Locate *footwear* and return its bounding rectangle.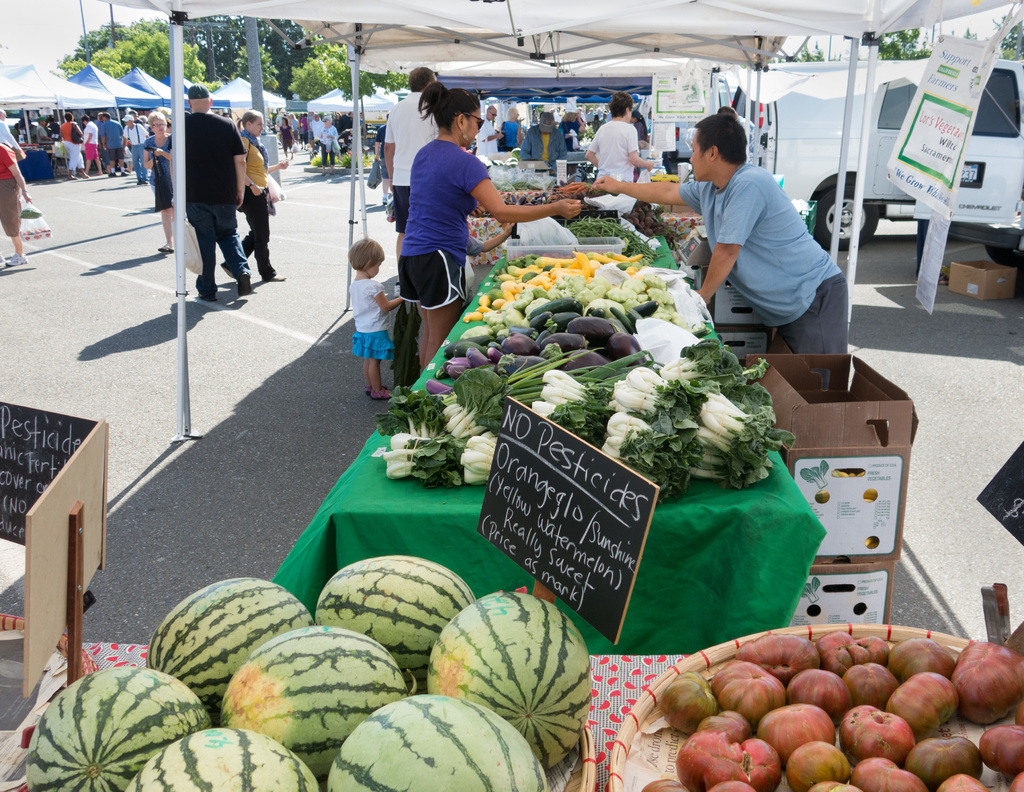
136 180 148 186.
